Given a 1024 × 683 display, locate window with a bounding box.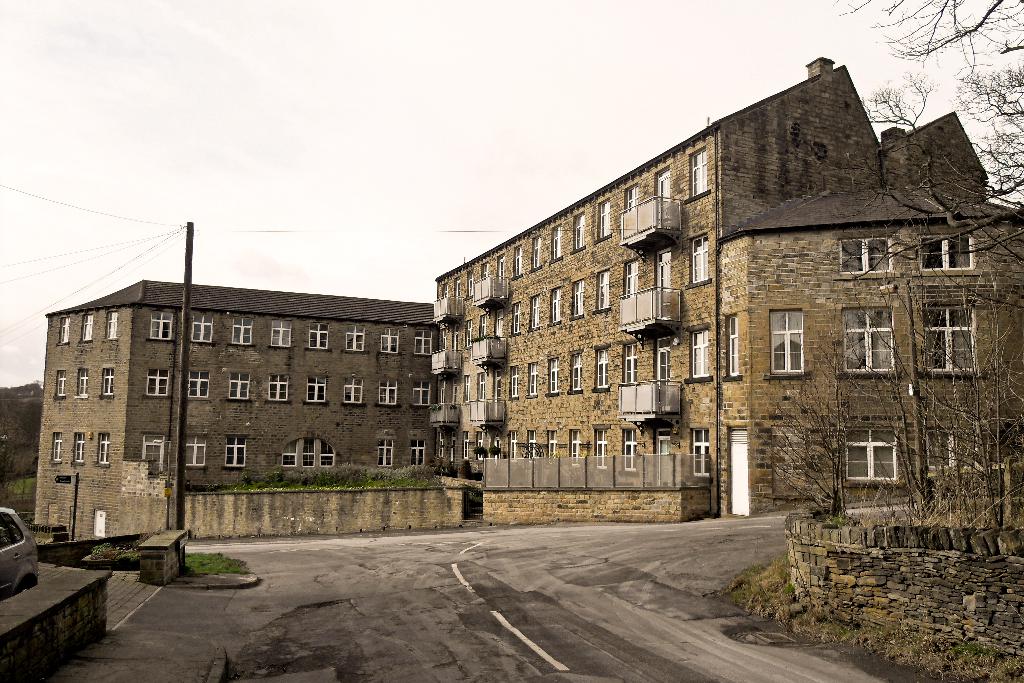
Located: 268 371 288 403.
